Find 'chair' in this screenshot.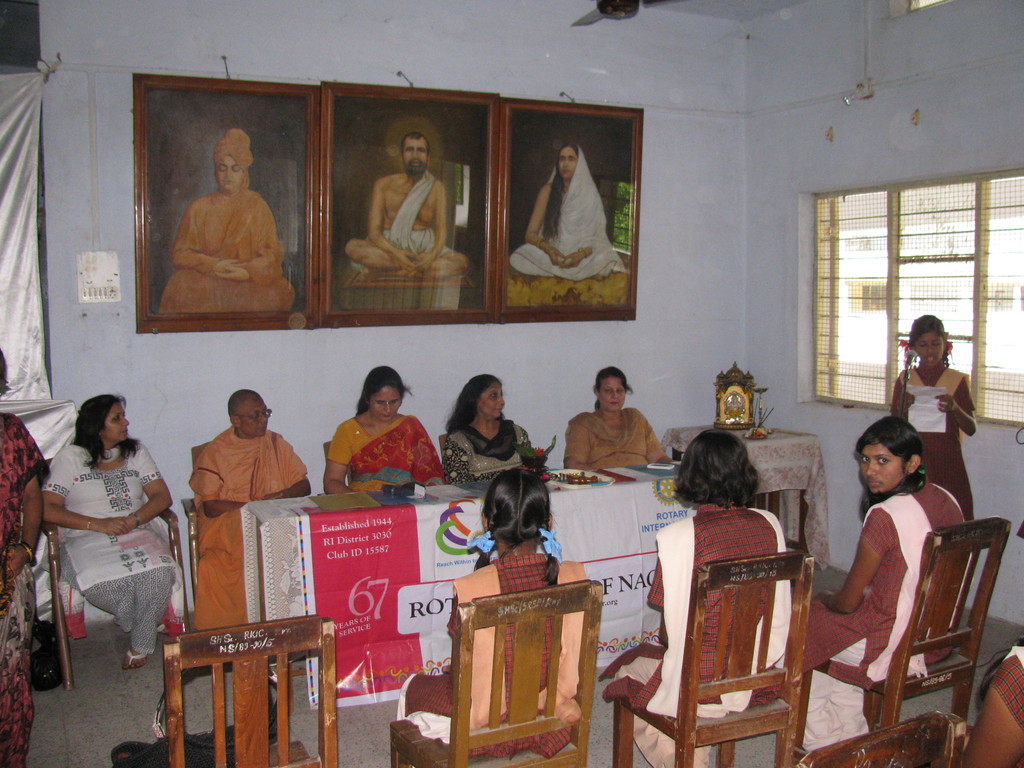
The bounding box for 'chair' is [388, 581, 607, 767].
